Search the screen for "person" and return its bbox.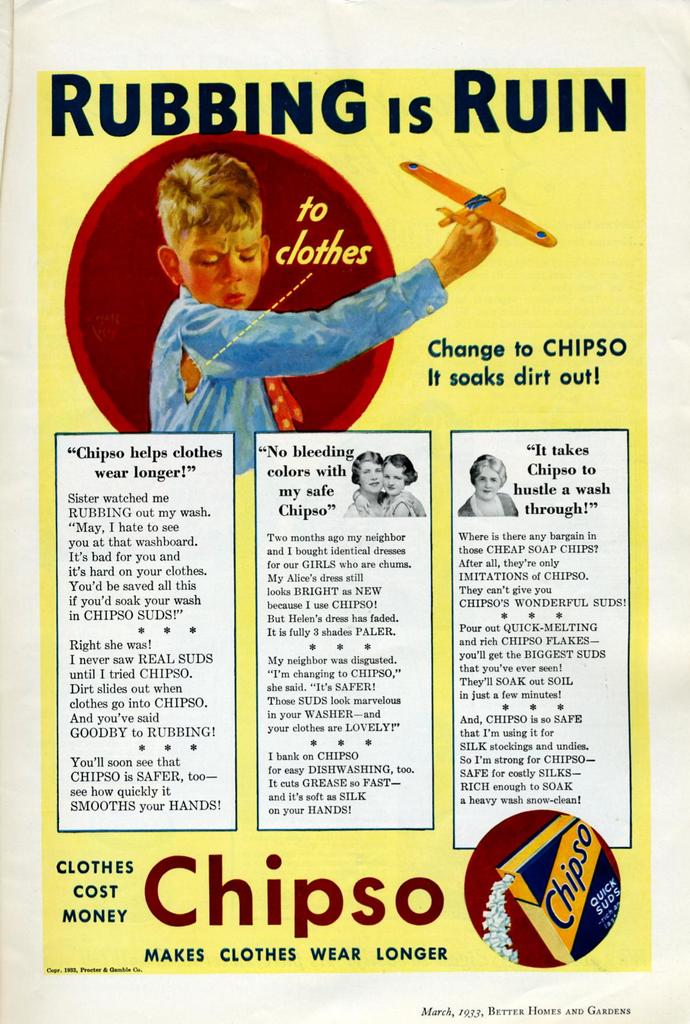
Found: 355:447:387:514.
